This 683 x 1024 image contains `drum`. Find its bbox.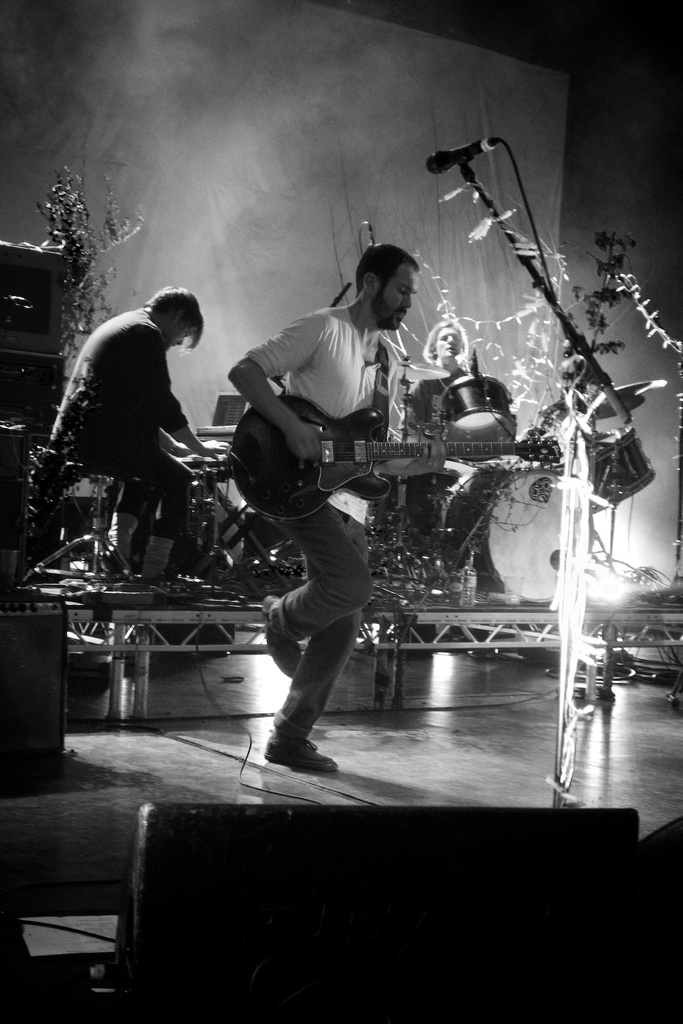
438 461 599 620.
